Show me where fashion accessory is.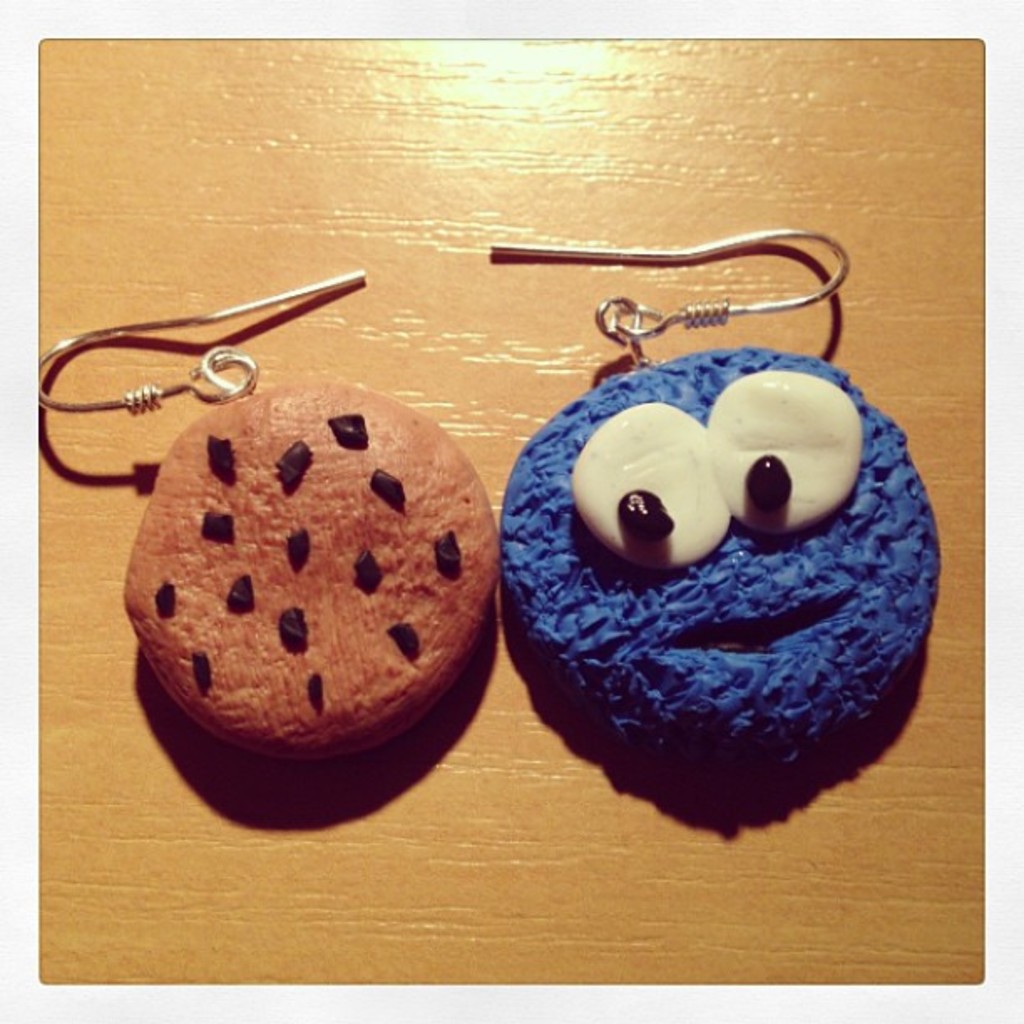
fashion accessory is at 35, 264, 500, 751.
